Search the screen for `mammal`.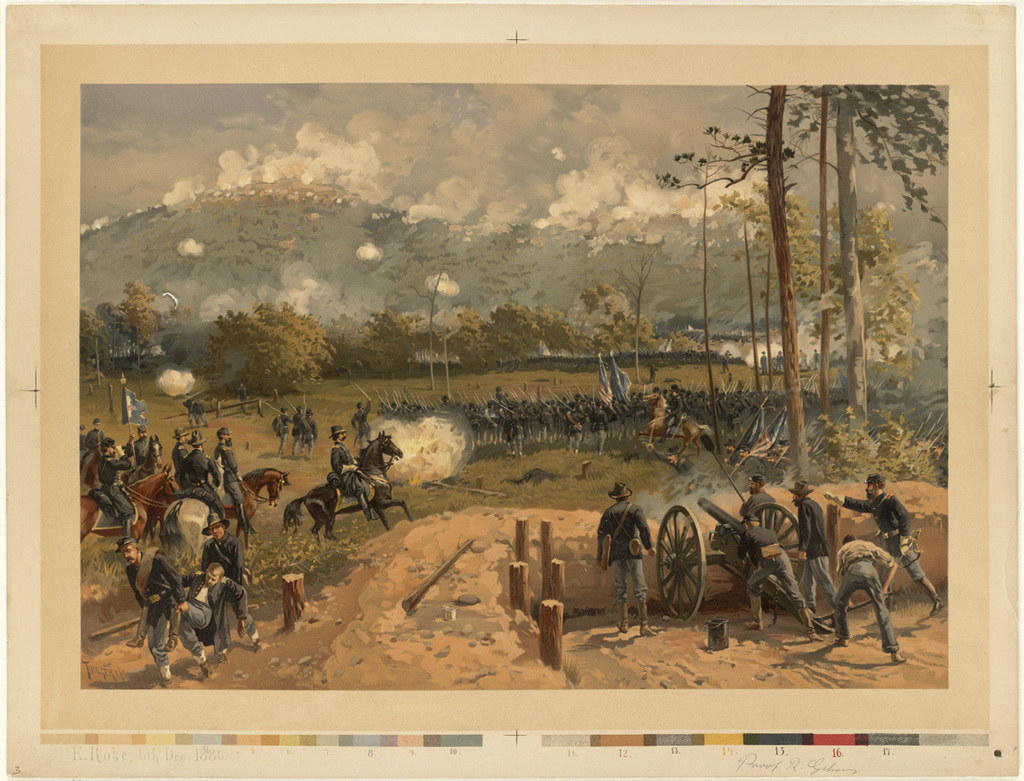
Found at x1=829 y1=468 x2=945 y2=620.
